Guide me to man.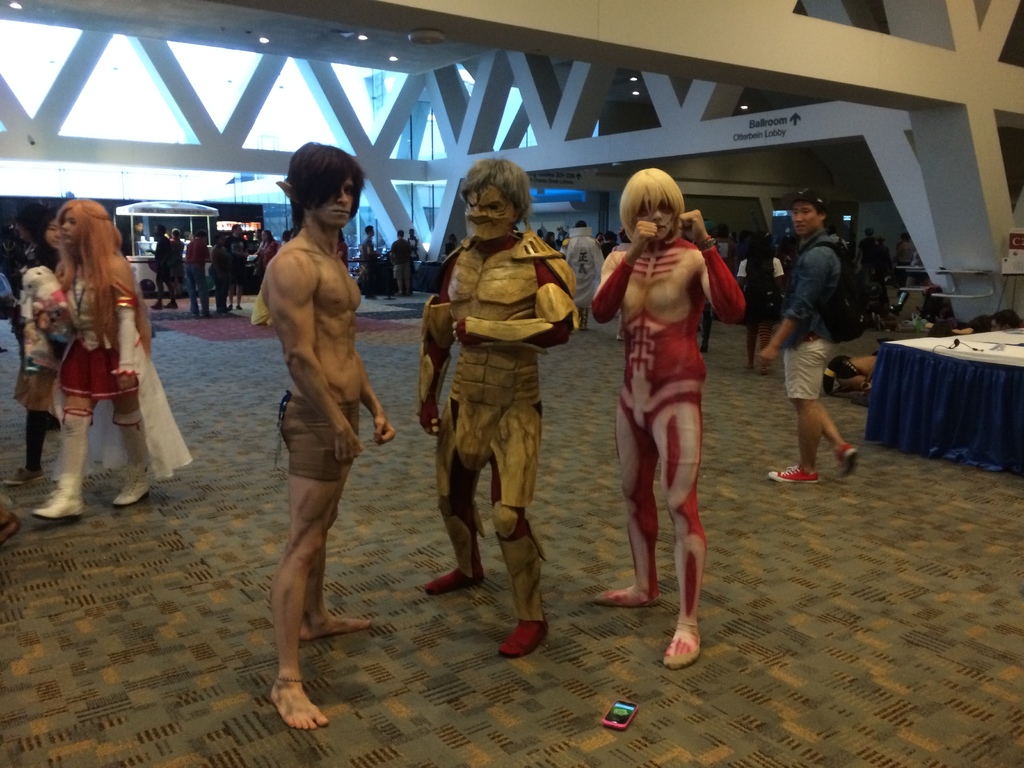
Guidance: (755,192,863,490).
